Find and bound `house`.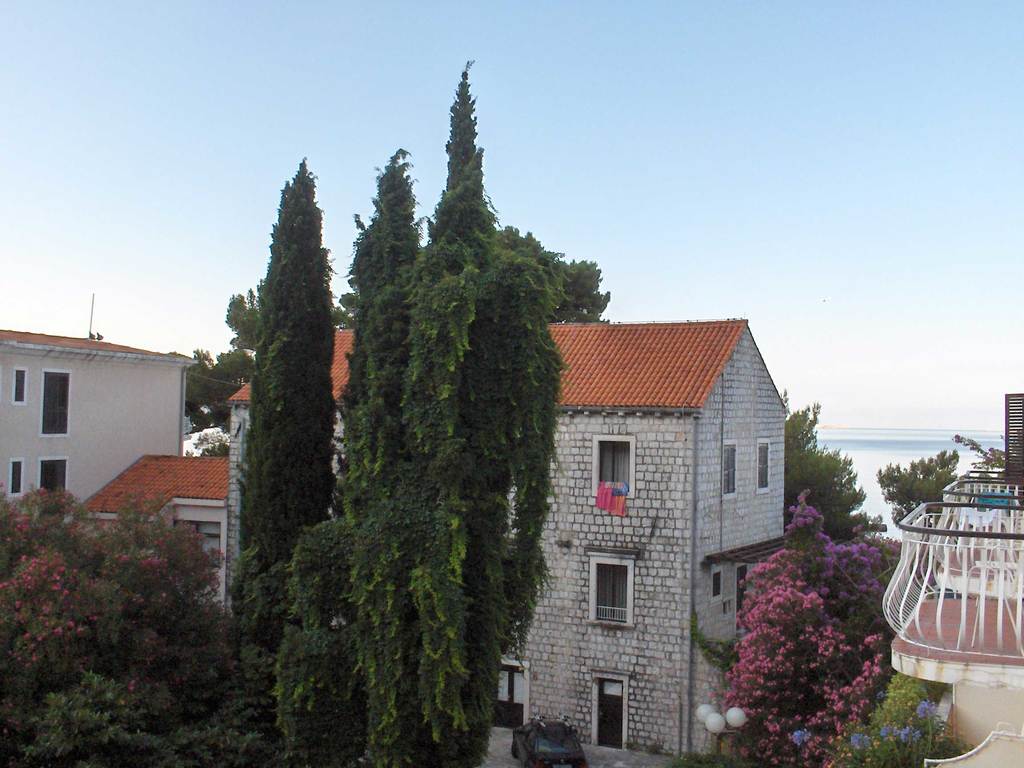
Bound: [223,317,788,761].
